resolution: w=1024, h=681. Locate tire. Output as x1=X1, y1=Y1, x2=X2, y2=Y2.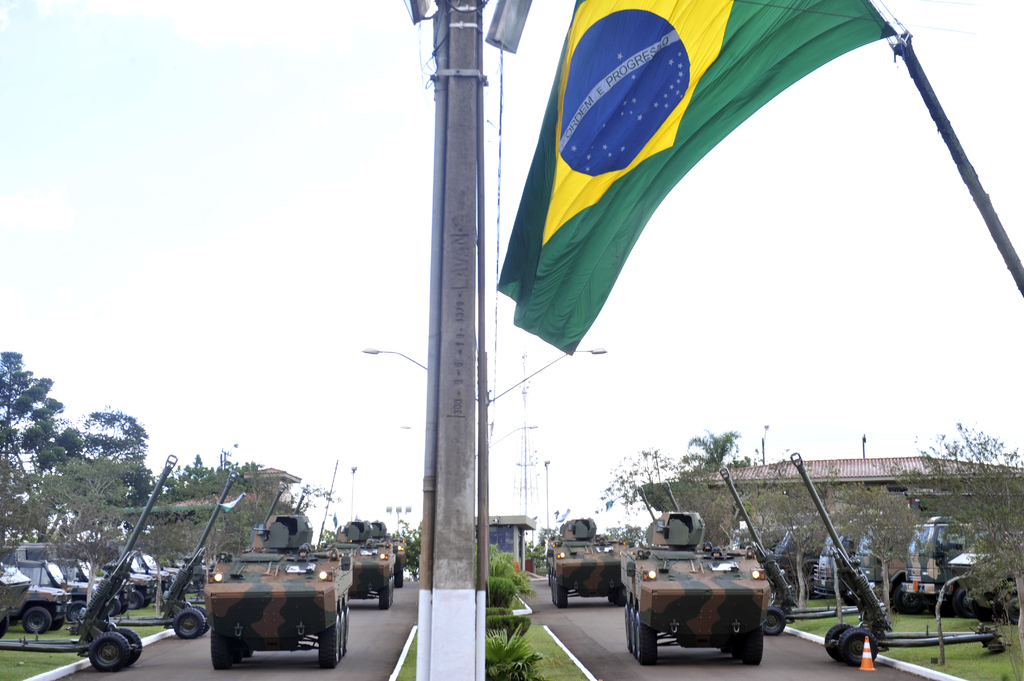
x1=321, y1=613, x2=339, y2=669.
